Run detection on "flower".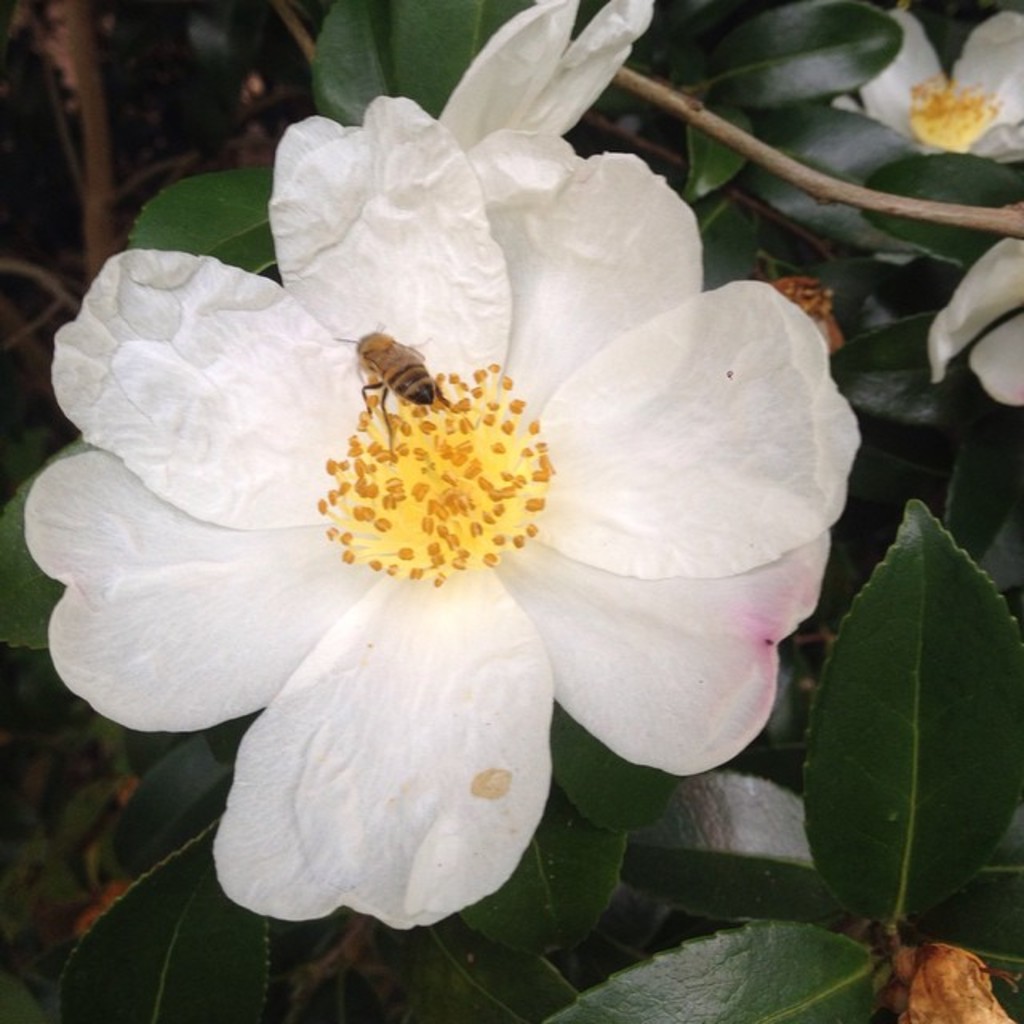
Result: l=835, t=6, r=1022, b=163.
